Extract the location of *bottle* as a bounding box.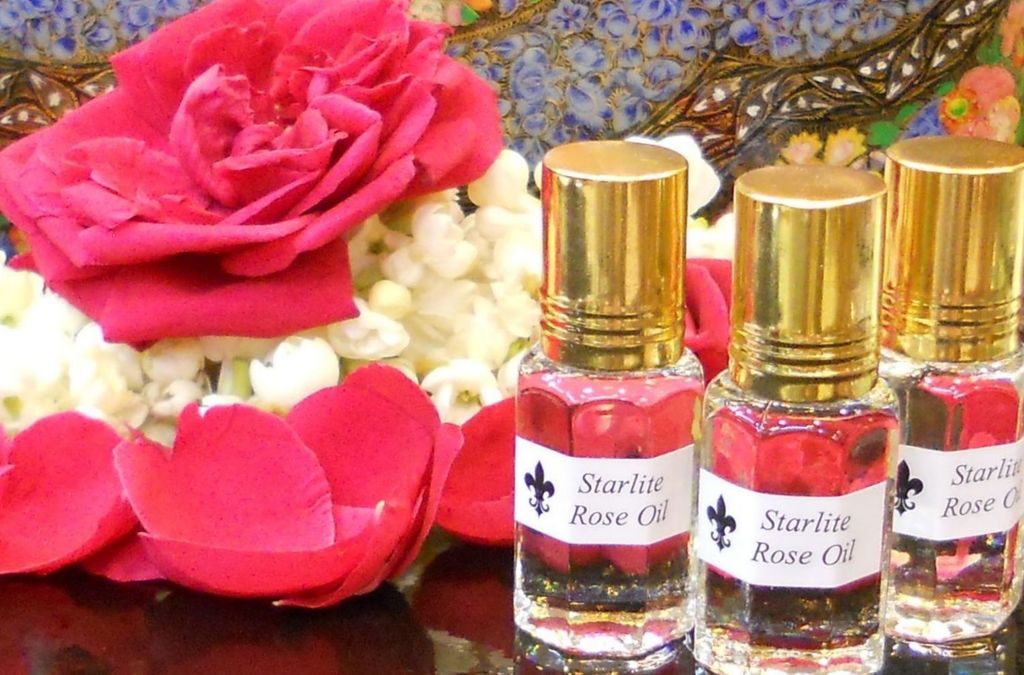
507, 139, 707, 670.
